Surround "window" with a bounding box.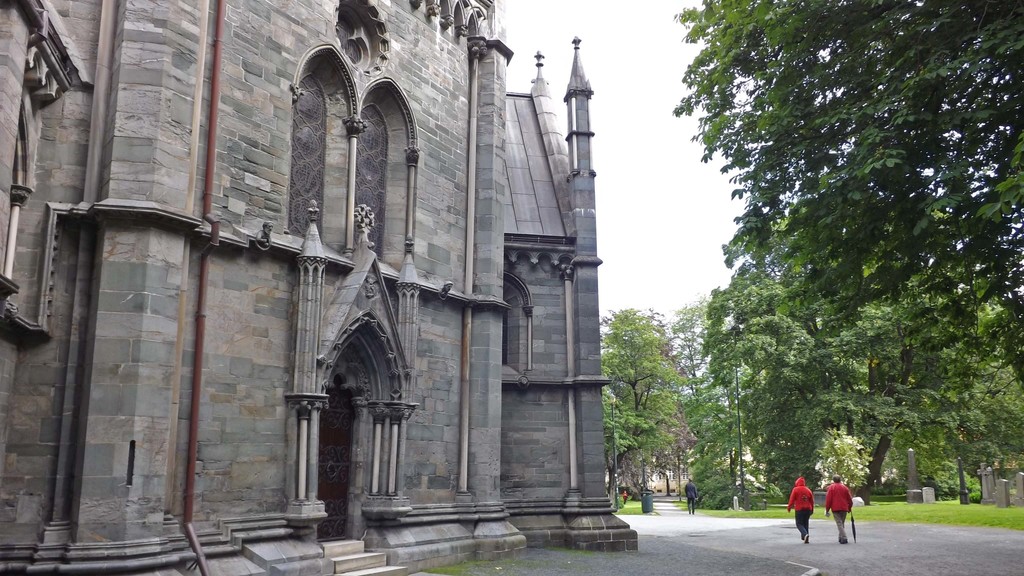
bbox=[346, 106, 390, 268].
